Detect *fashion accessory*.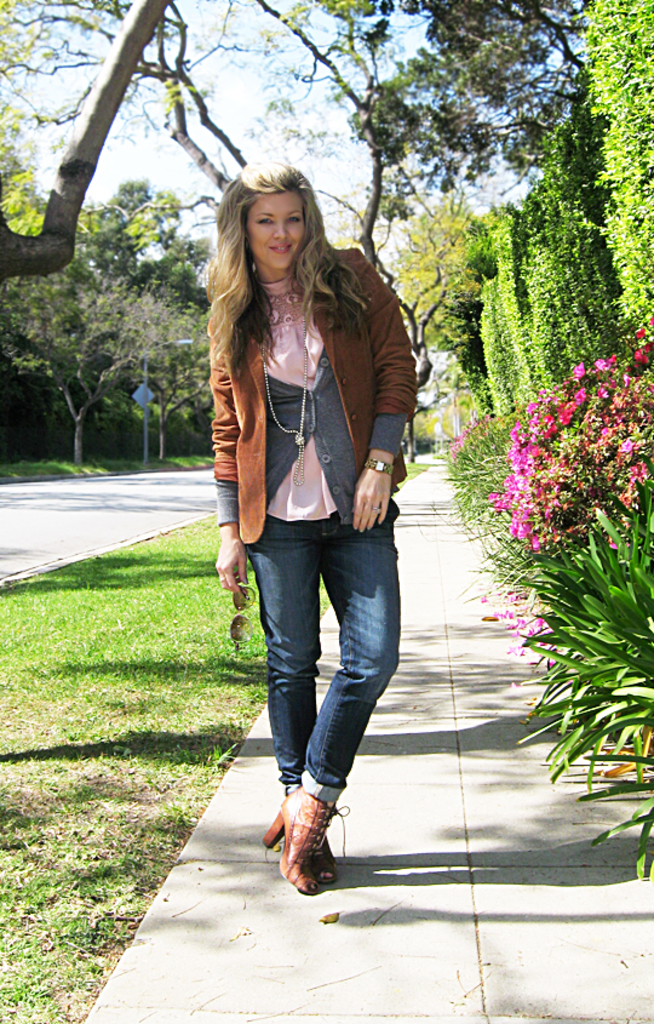
Detected at bbox=[309, 837, 335, 886].
